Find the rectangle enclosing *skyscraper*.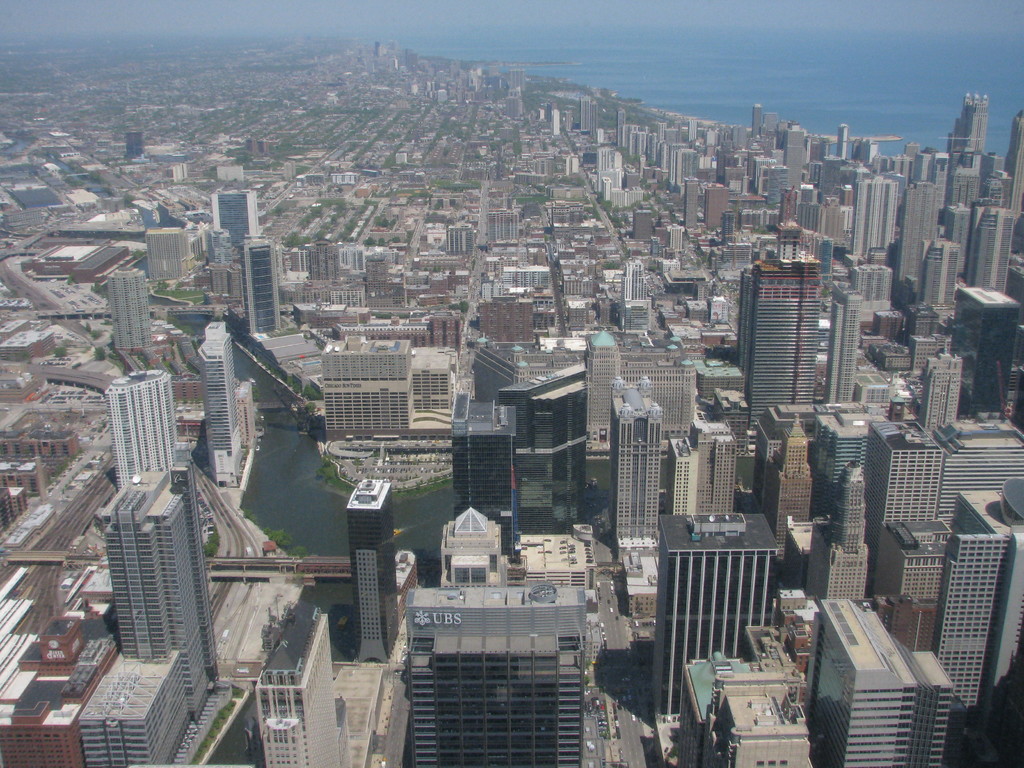
bbox=[814, 396, 888, 492].
